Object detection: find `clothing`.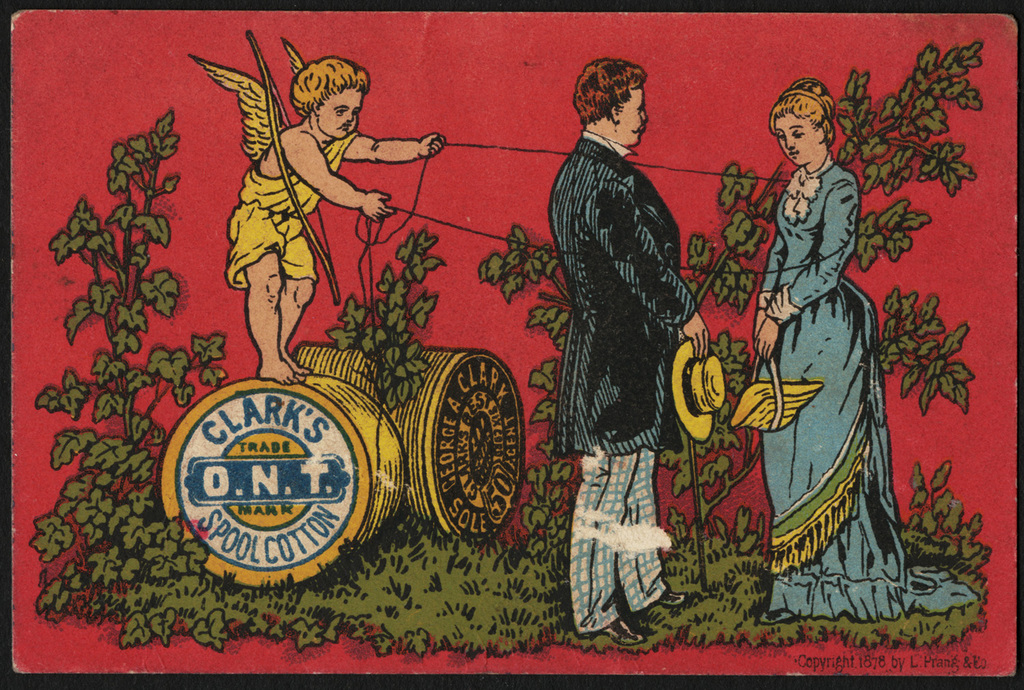
(192, 56, 355, 296).
